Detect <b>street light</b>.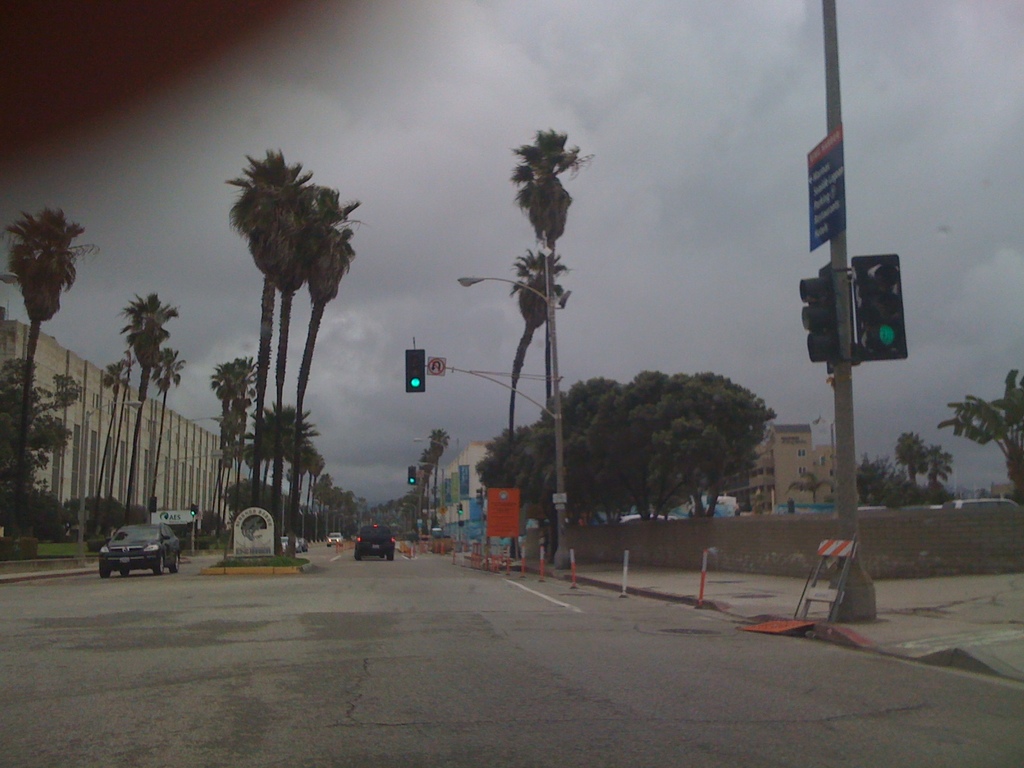
Detected at l=404, t=484, r=431, b=533.
